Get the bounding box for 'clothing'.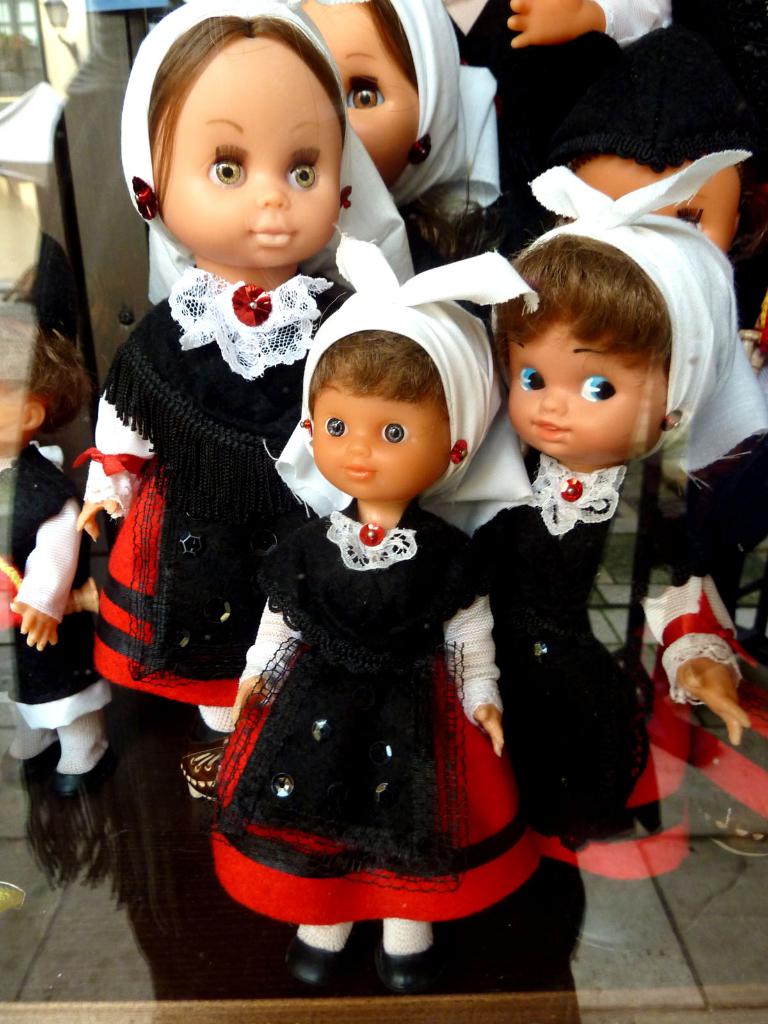
(x1=440, y1=0, x2=680, y2=246).
